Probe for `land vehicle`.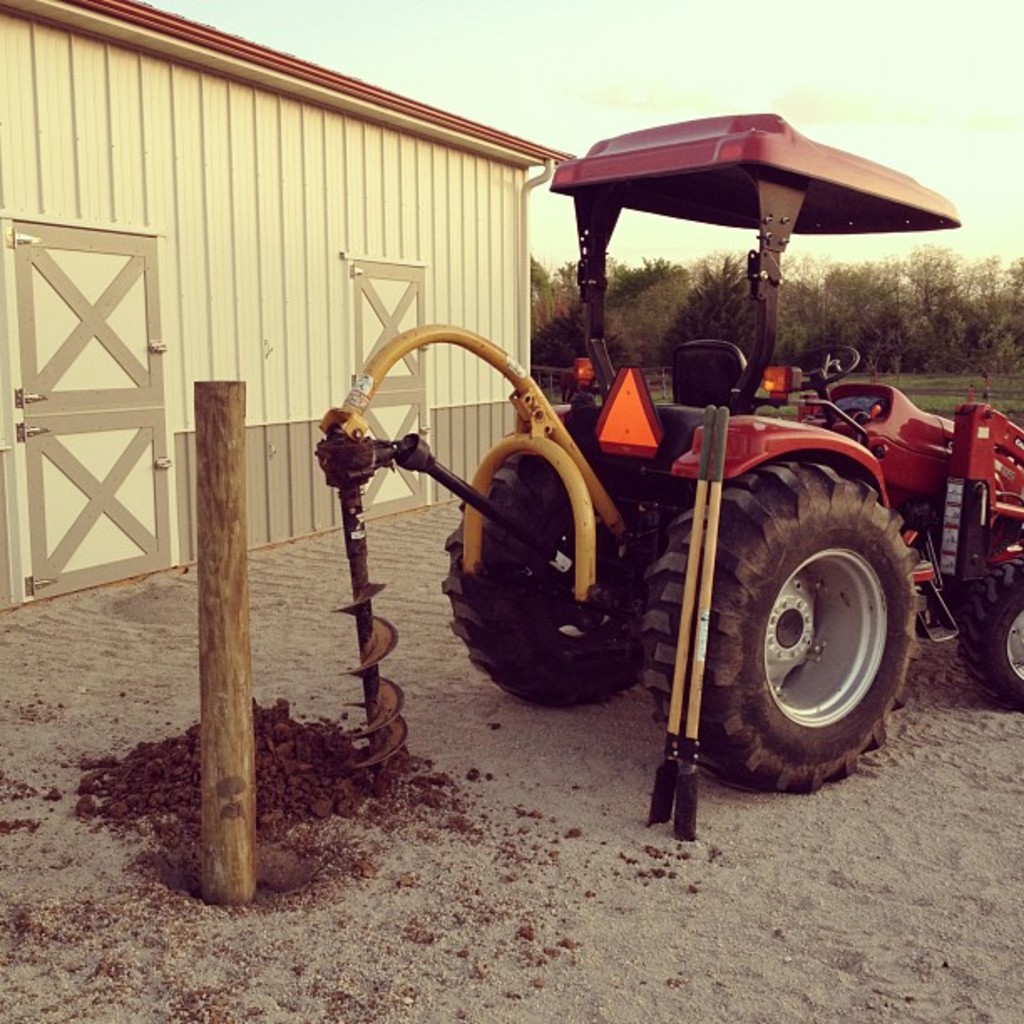
Probe result: bbox=(397, 115, 1022, 793).
